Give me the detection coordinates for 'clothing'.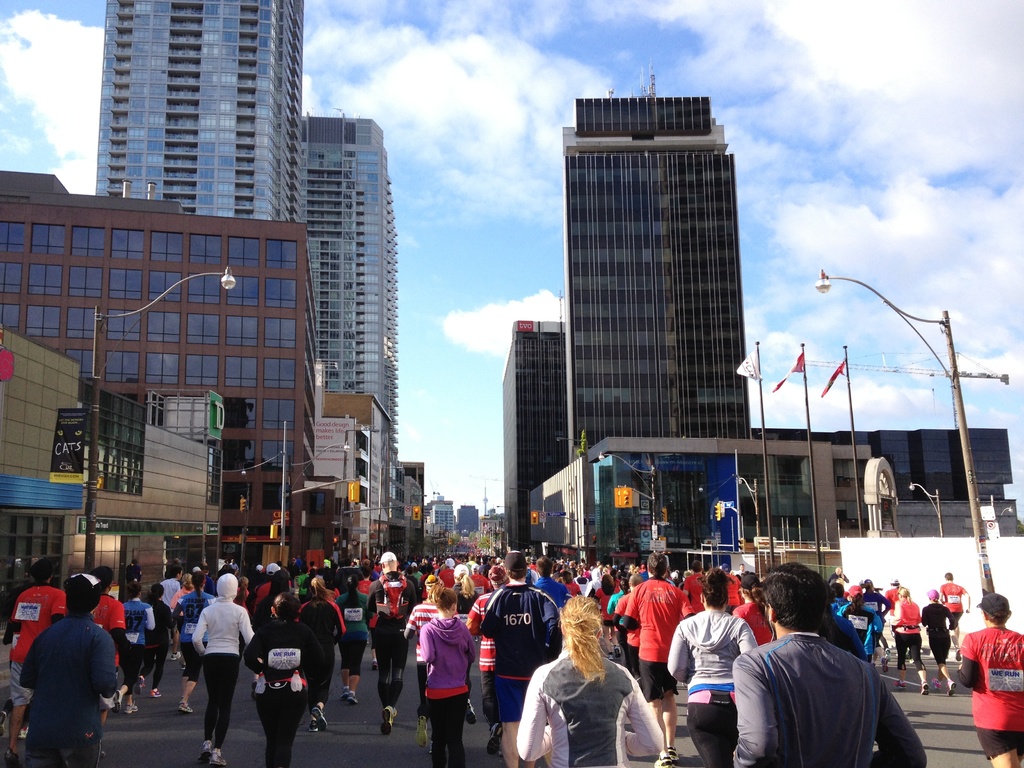
<region>952, 623, 1023, 760</region>.
